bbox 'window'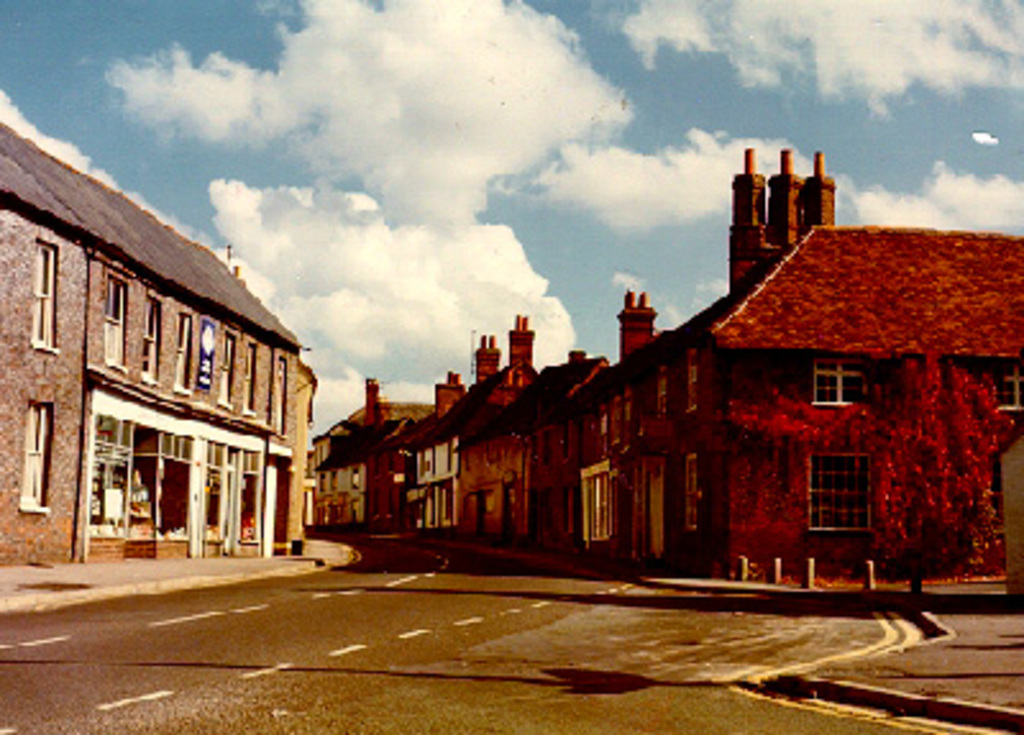
BBox(133, 295, 164, 379)
